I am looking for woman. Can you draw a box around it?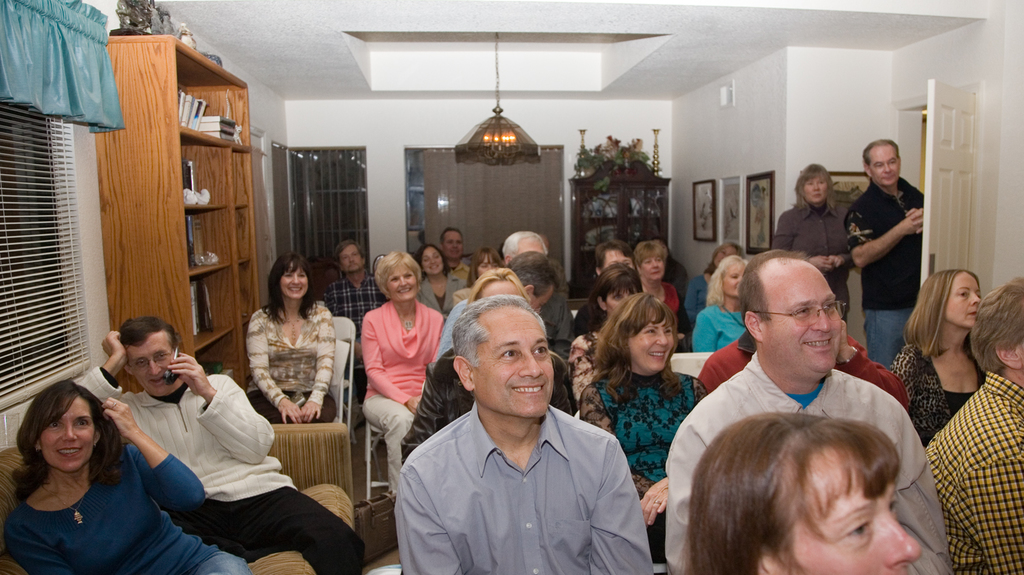
Sure, the bounding box is <box>227,251,337,441</box>.
